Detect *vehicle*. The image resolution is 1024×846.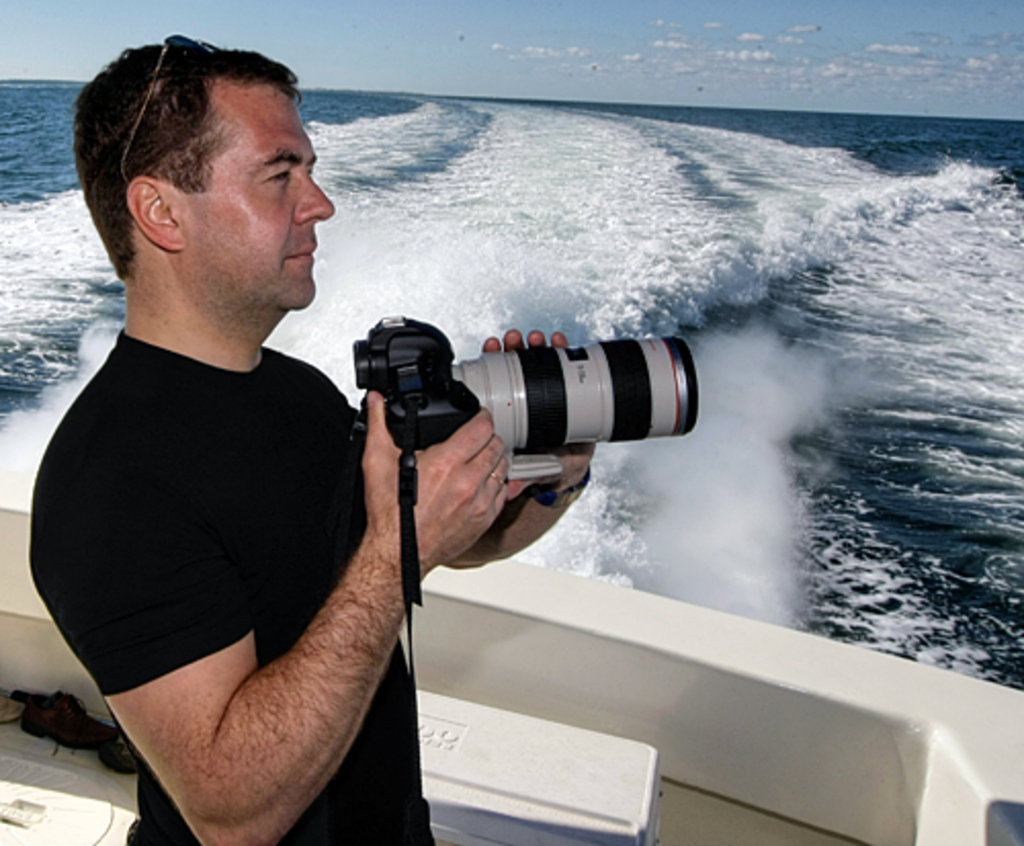
(x1=0, y1=494, x2=1022, y2=844).
